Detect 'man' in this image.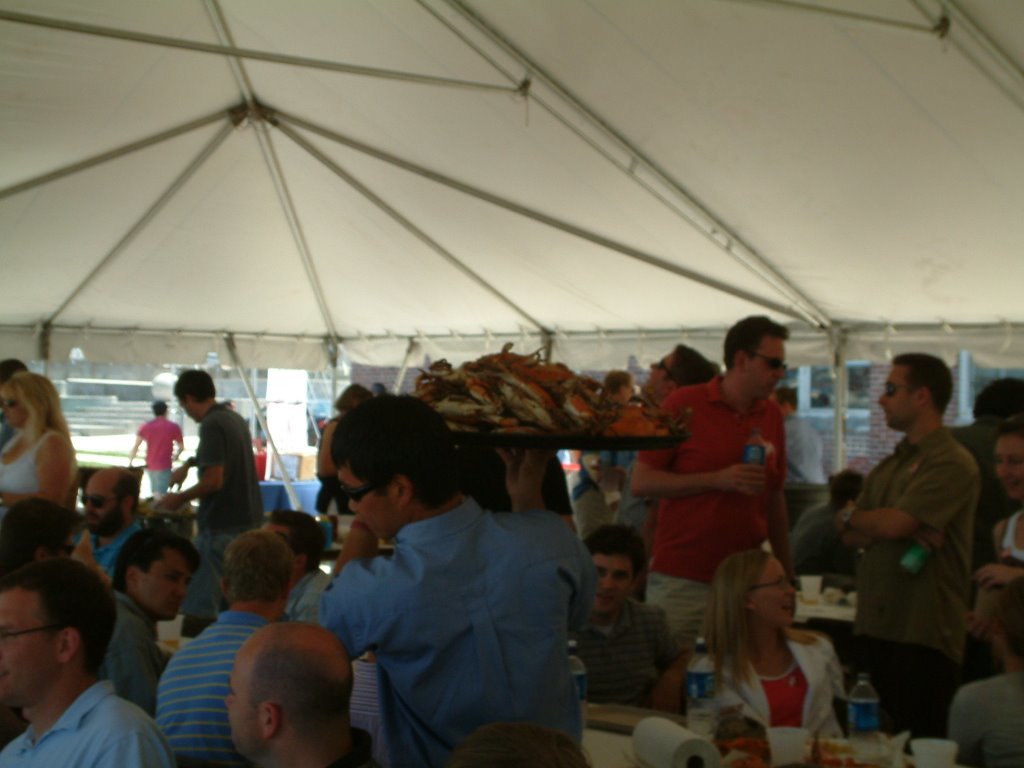
Detection: [628,313,797,637].
